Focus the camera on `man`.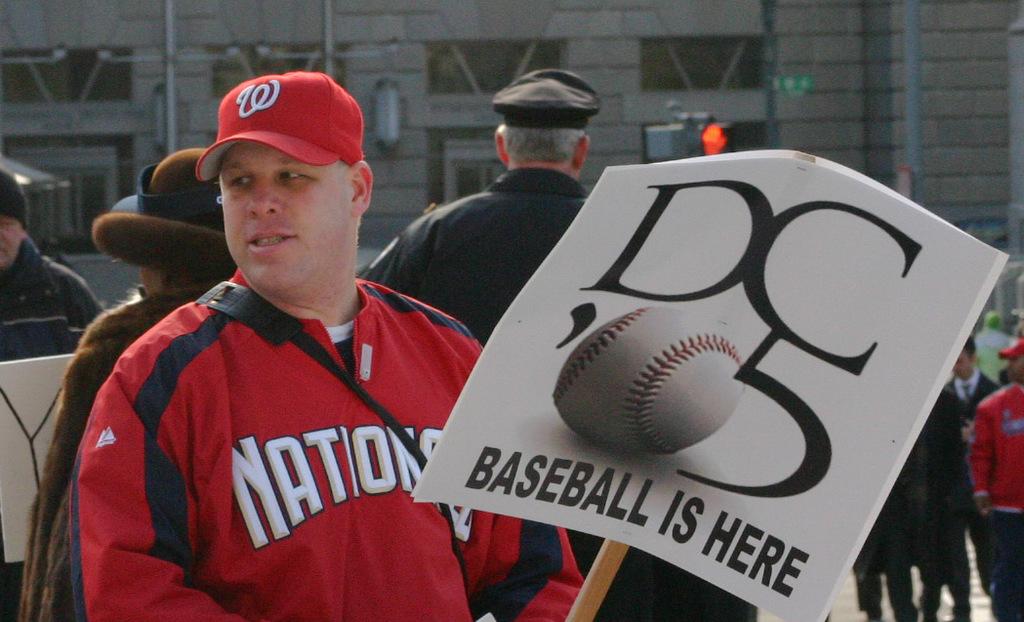
Focus region: detection(363, 68, 600, 329).
